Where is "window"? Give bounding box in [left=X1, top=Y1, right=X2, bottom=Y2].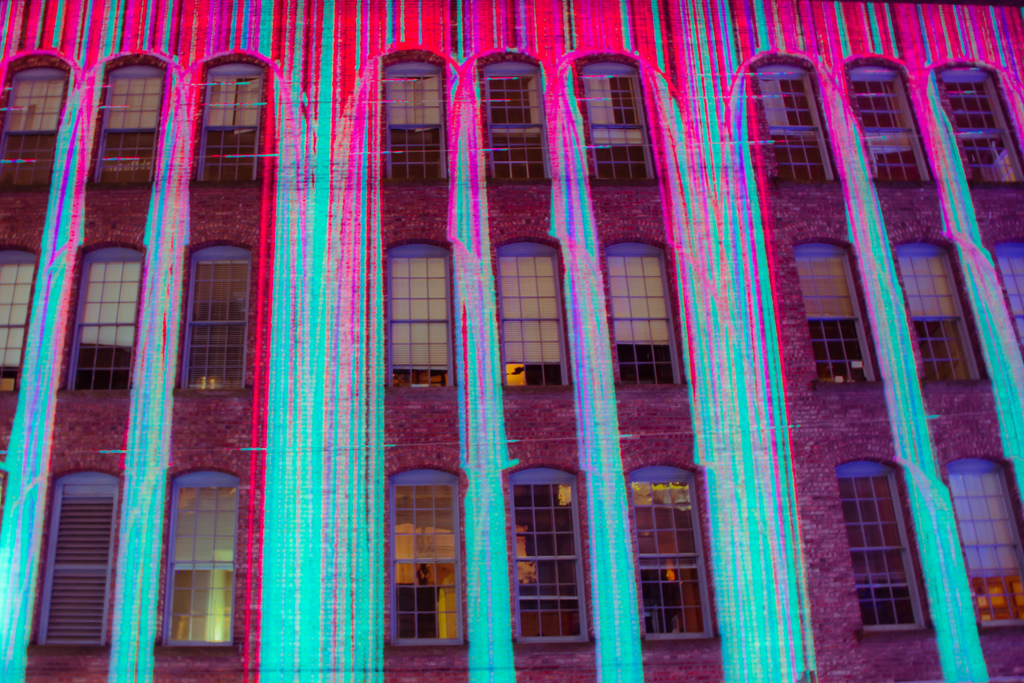
[left=0, top=64, right=74, bottom=197].
